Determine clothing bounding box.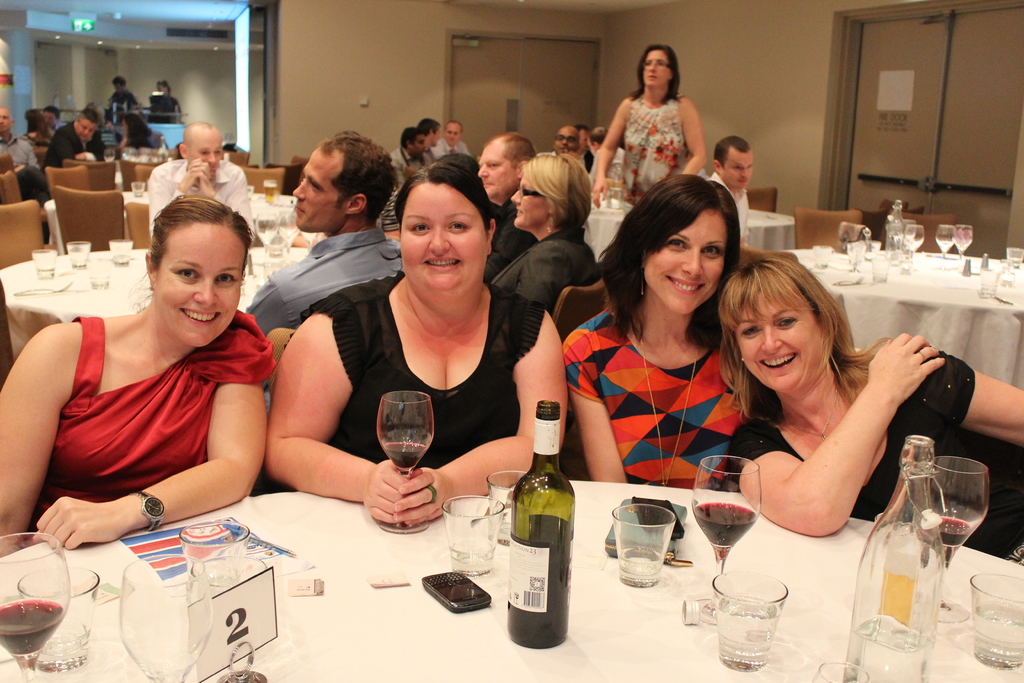
Determined: [147,158,245,248].
